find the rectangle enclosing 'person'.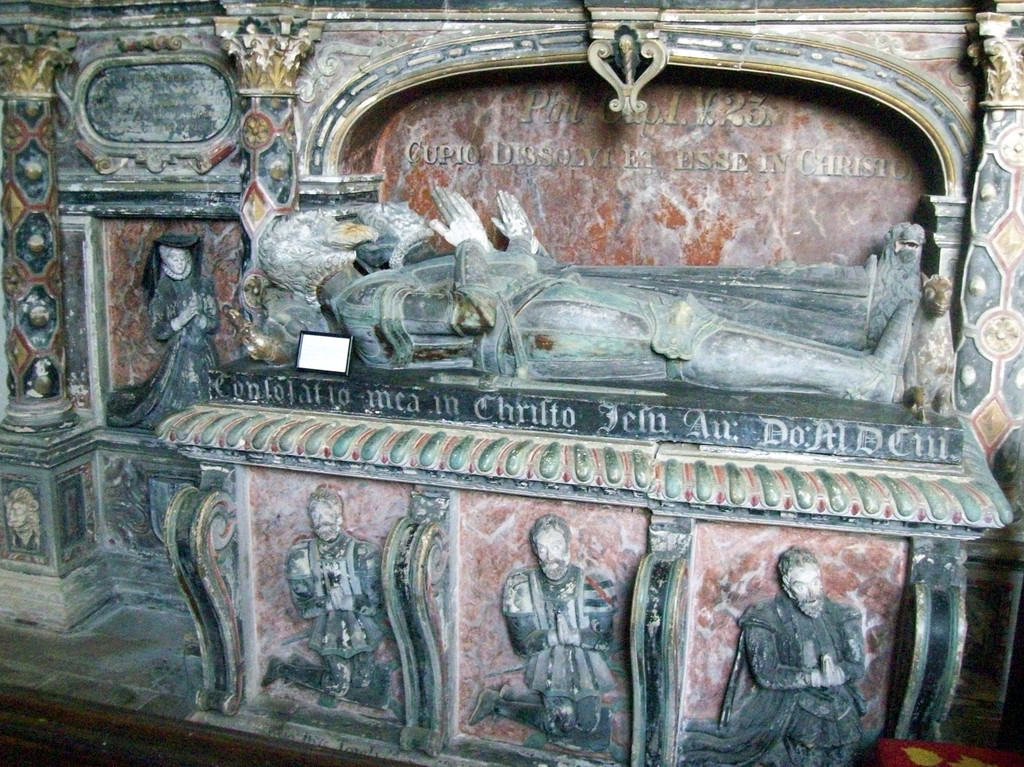
(left=468, top=512, right=620, bottom=750).
